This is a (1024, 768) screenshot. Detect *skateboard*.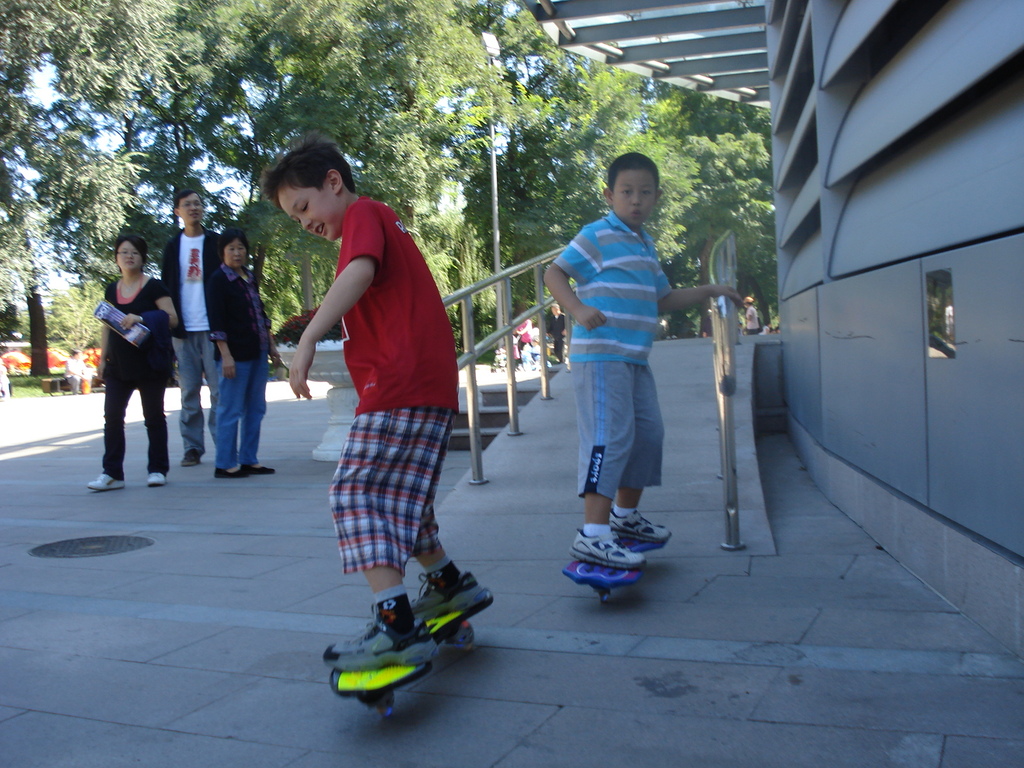
326:564:487:706.
